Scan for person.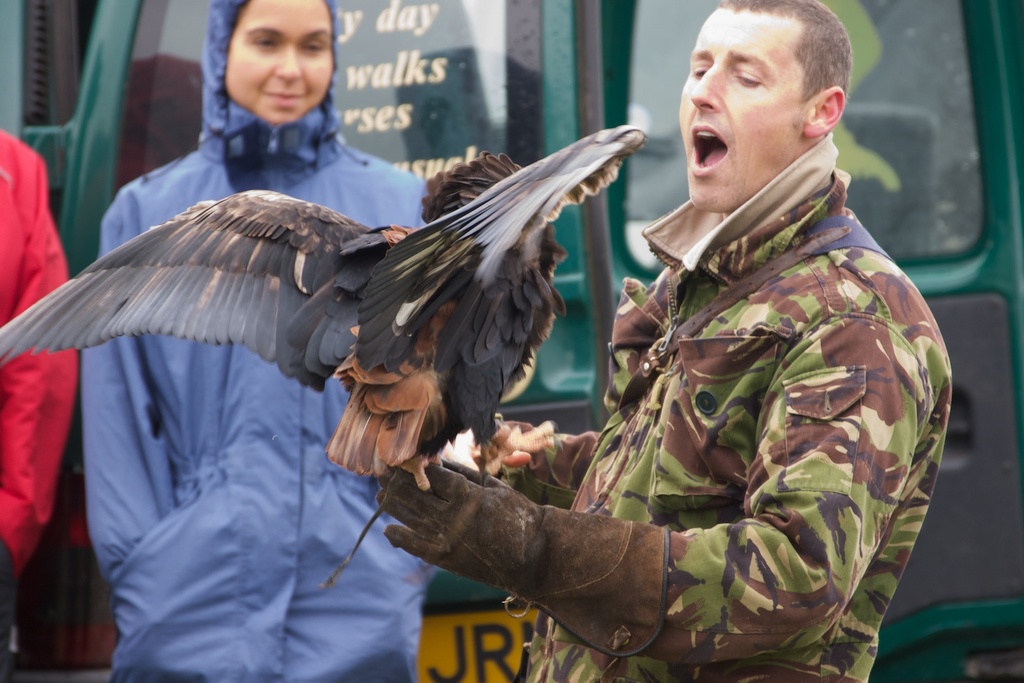
Scan result: left=83, top=0, right=438, bottom=682.
